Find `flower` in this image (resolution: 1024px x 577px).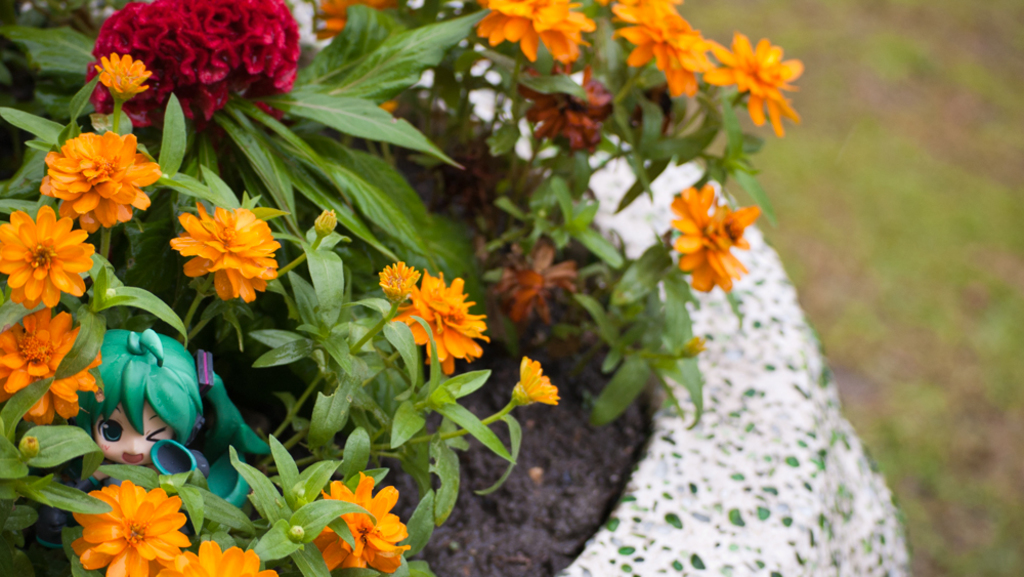
[left=170, top=201, right=272, bottom=298].
